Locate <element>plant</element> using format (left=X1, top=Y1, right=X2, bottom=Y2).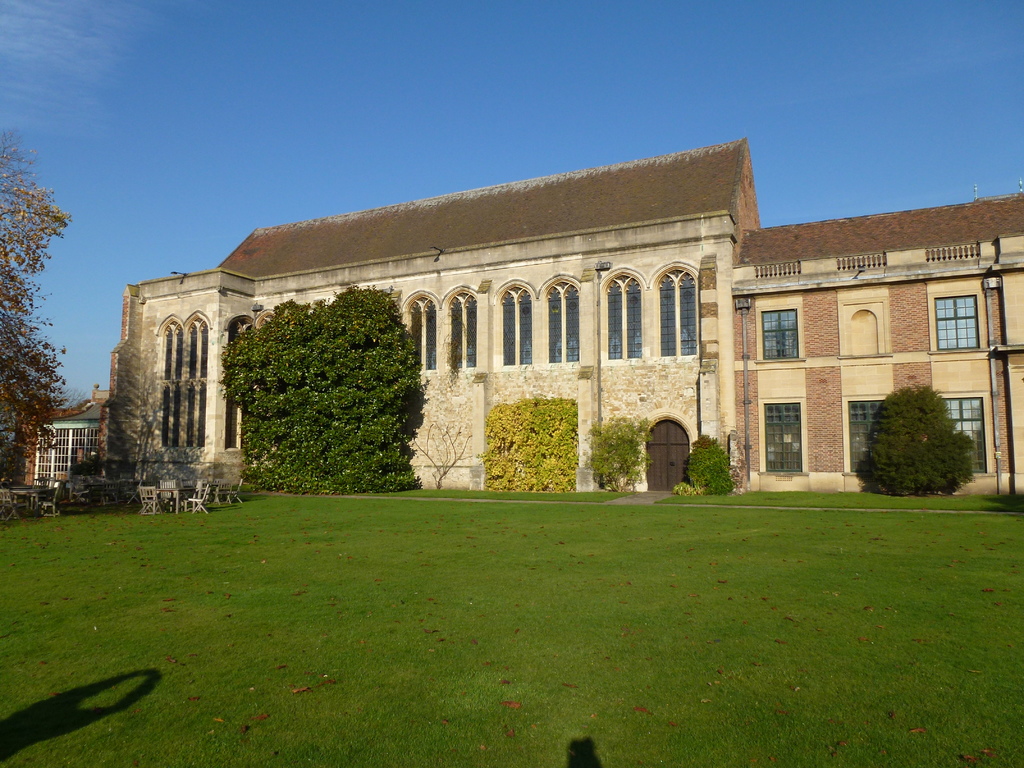
(left=479, top=396, right=578, bottom=493).
